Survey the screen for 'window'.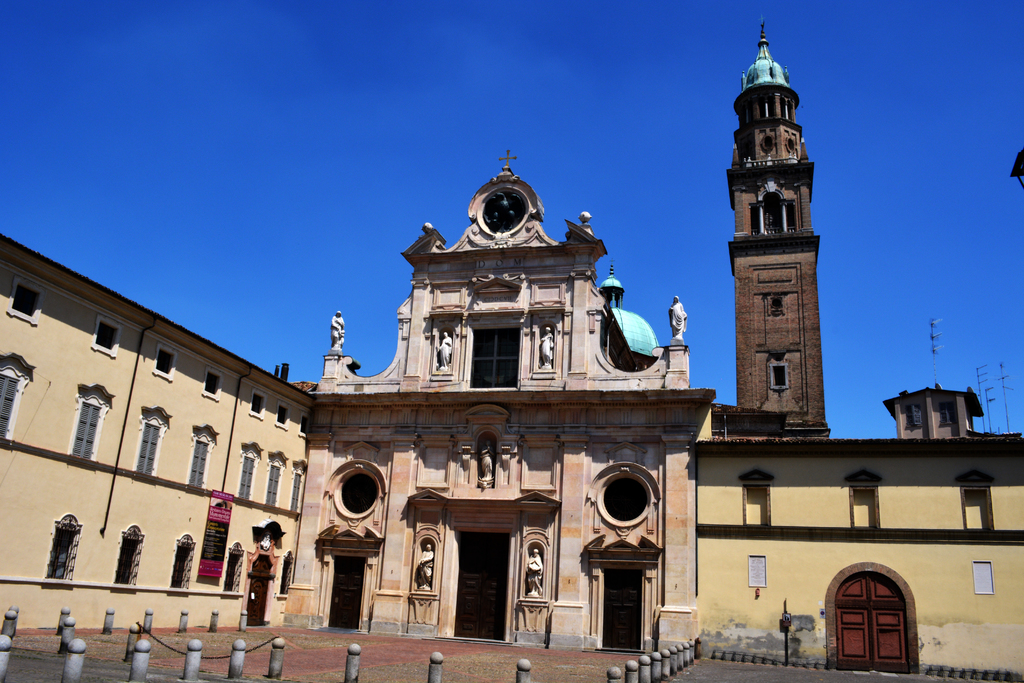
Survey found: box(745, 486, 769, 527).
